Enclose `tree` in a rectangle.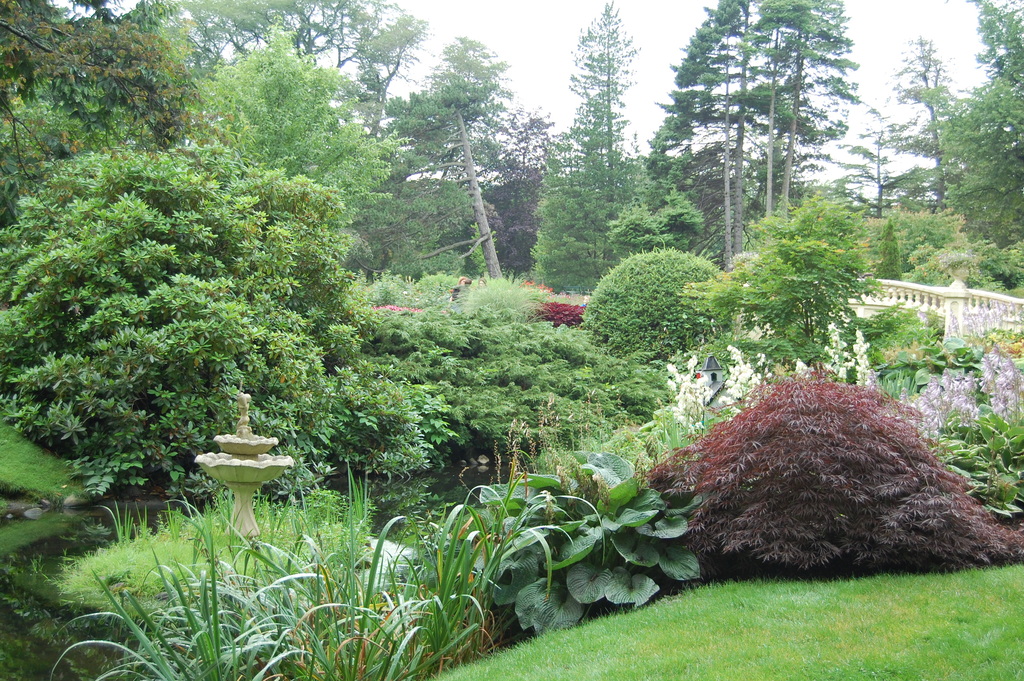
l=718, t=170, r=878, b=375.
